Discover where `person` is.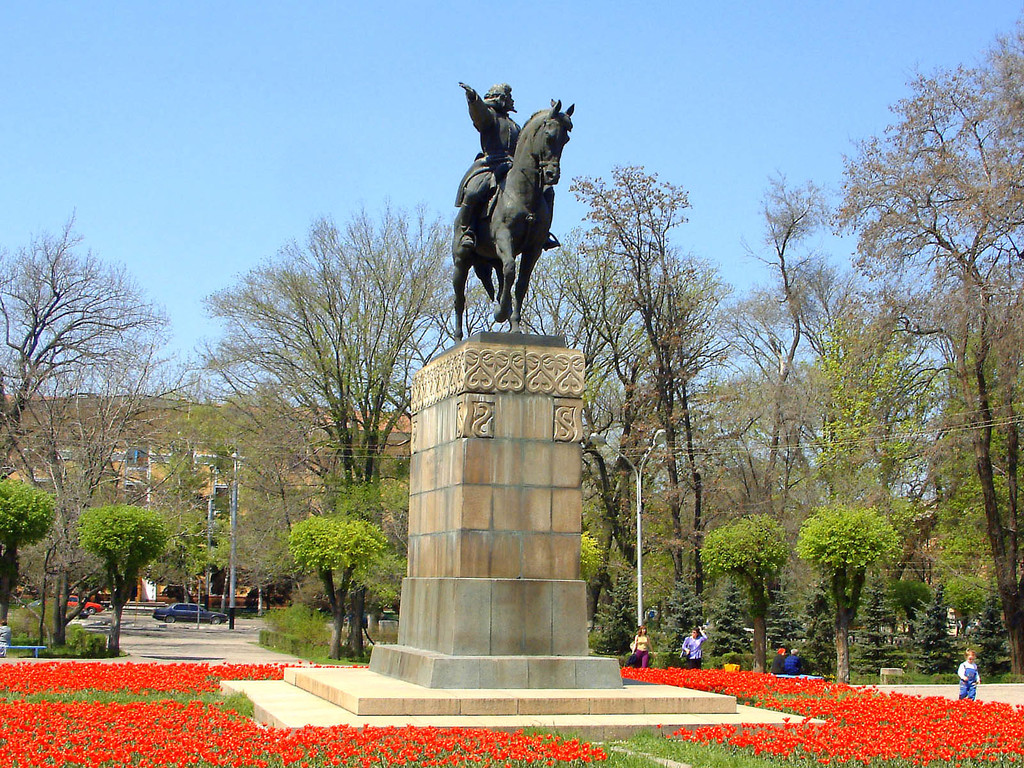
Discovered at (left=447, top=68, right=531, bottom=257).
